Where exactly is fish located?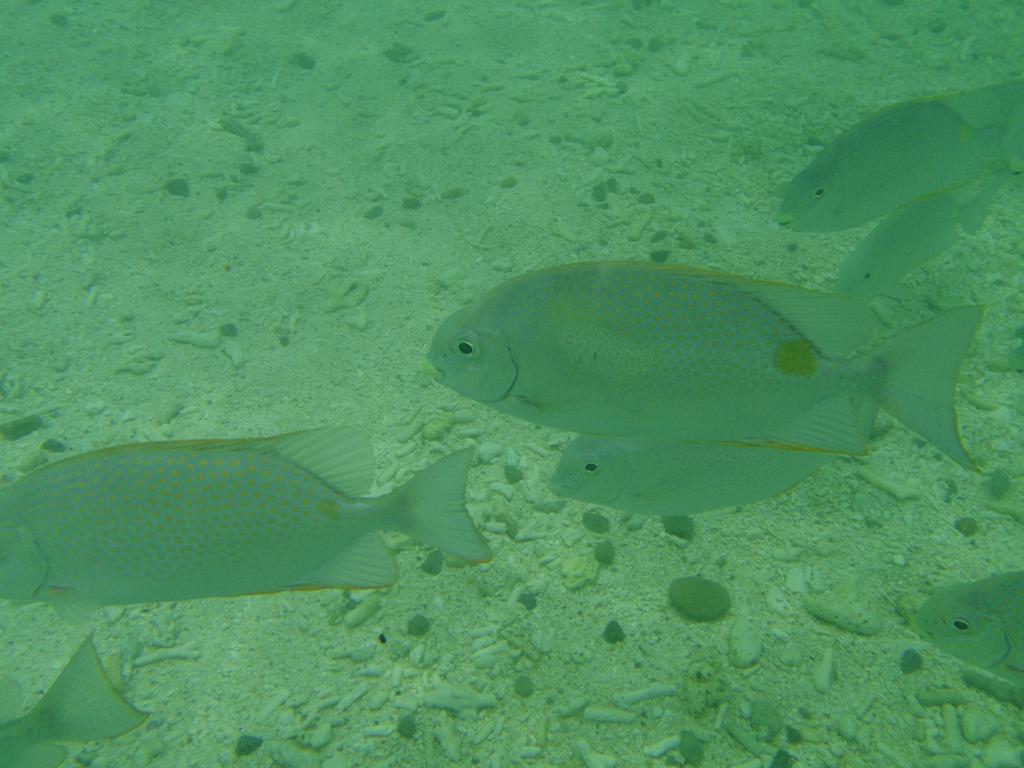
Its bounding box is box=[558, 439, 868, 525].
